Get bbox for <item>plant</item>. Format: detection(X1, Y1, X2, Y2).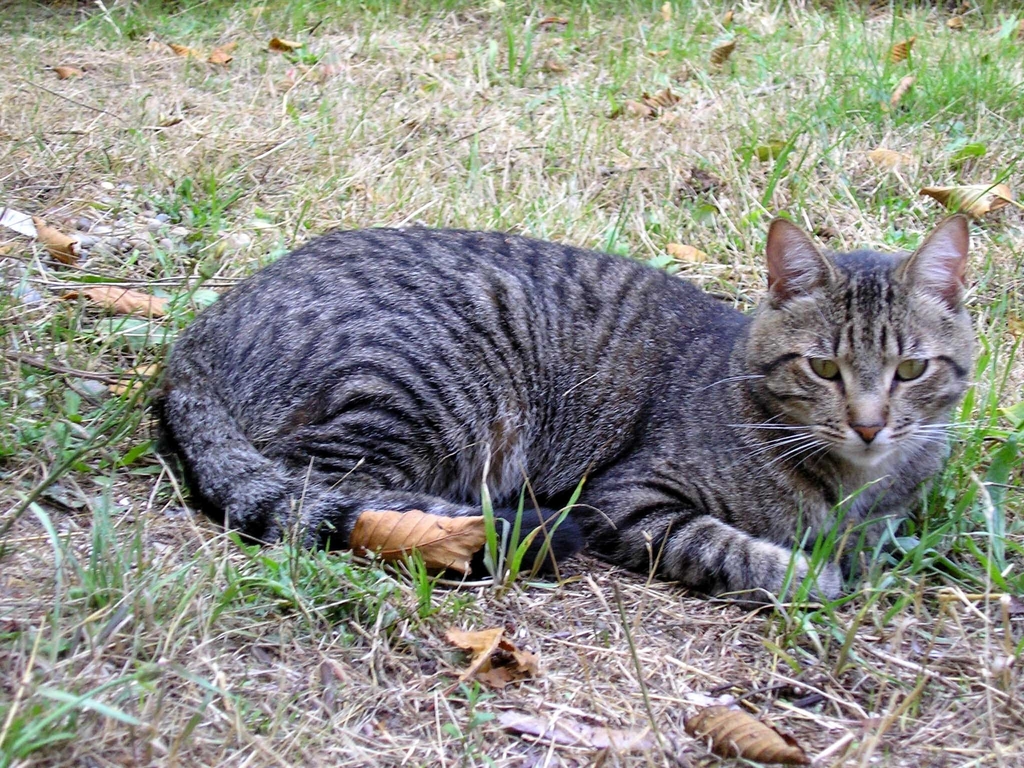
detection(729, 0, 1023, 173).
